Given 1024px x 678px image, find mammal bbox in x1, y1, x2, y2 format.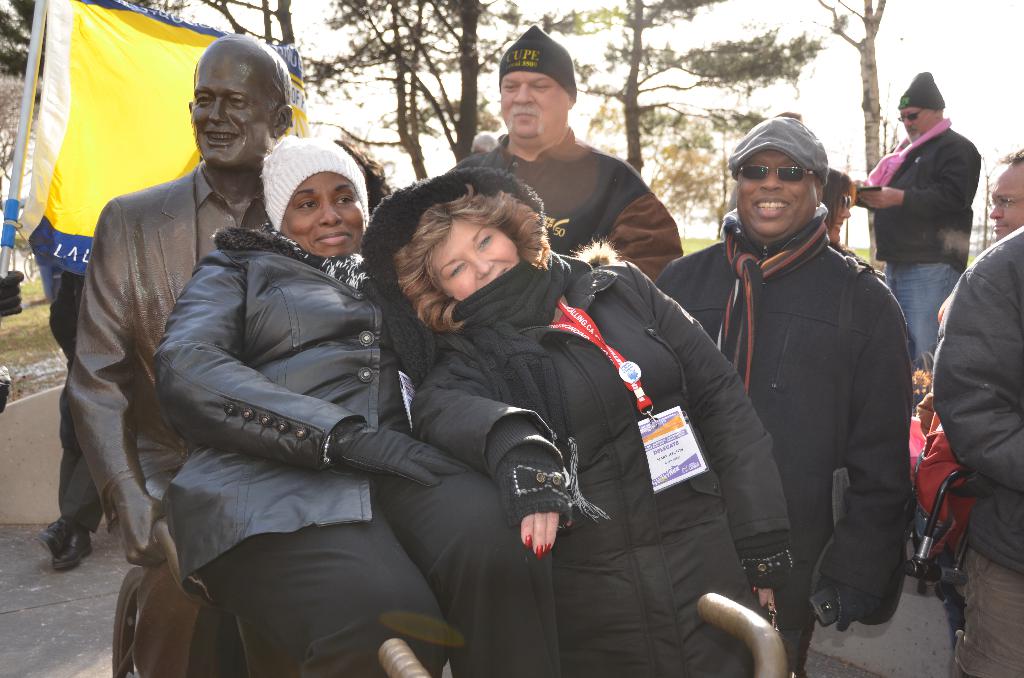
917, 139, 1023, 543.
